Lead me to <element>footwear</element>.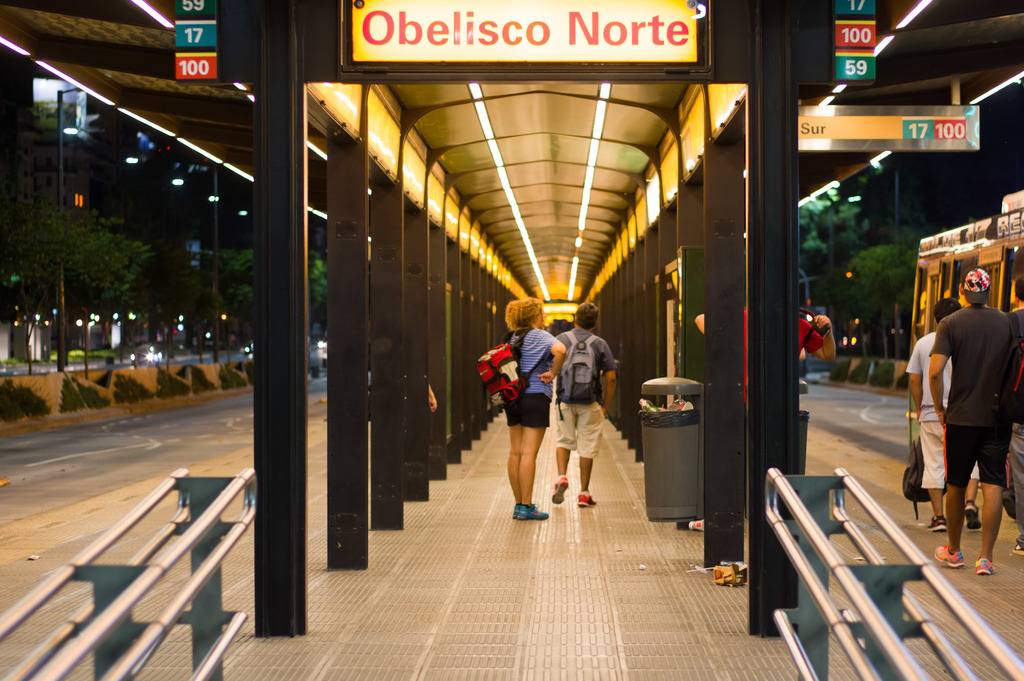
Lead to rect(518, 498, 544, 517).
